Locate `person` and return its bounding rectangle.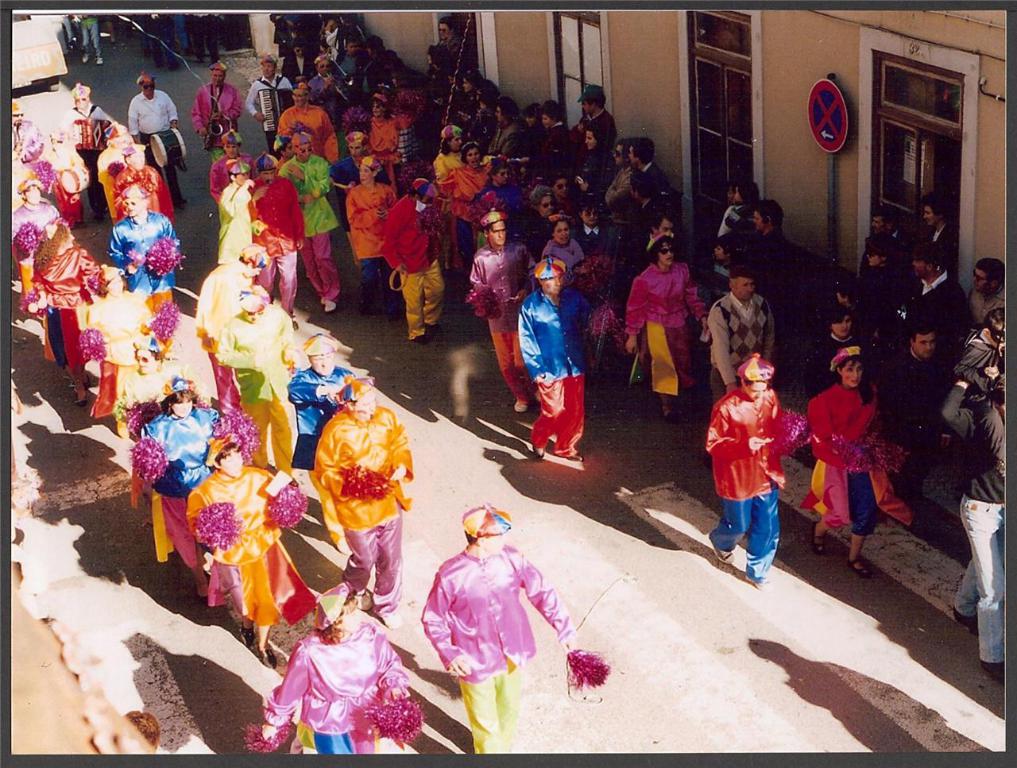
249:152:307:318.
